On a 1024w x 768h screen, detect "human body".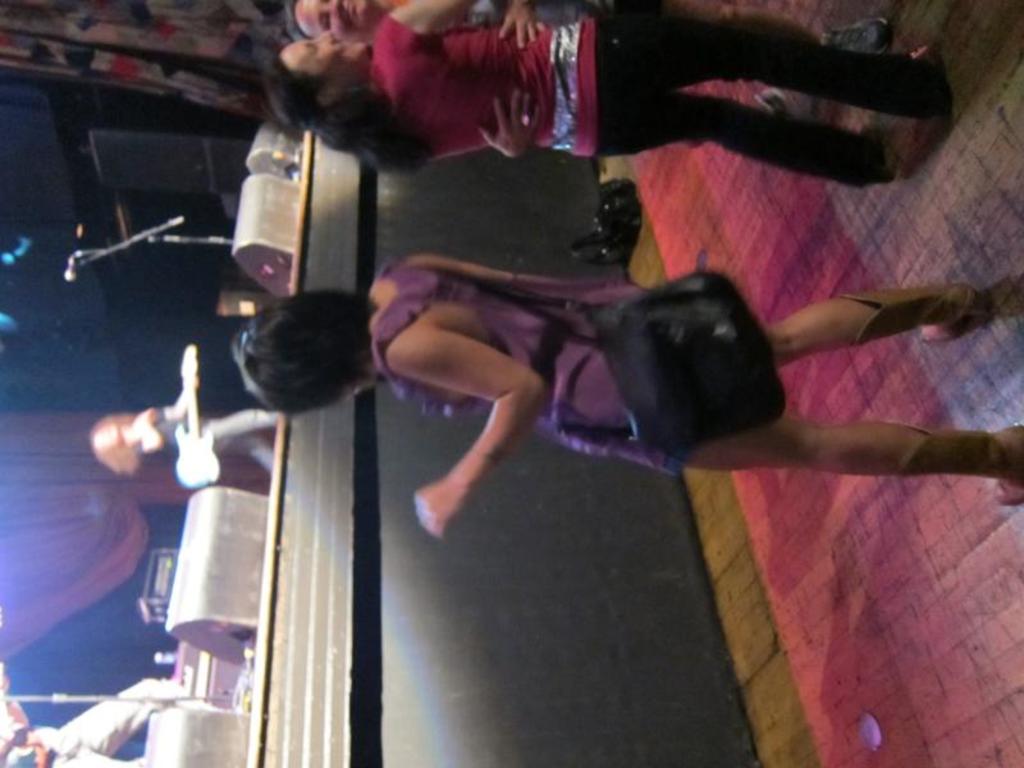
[left=355, top=0, right=964, bottom=184].
